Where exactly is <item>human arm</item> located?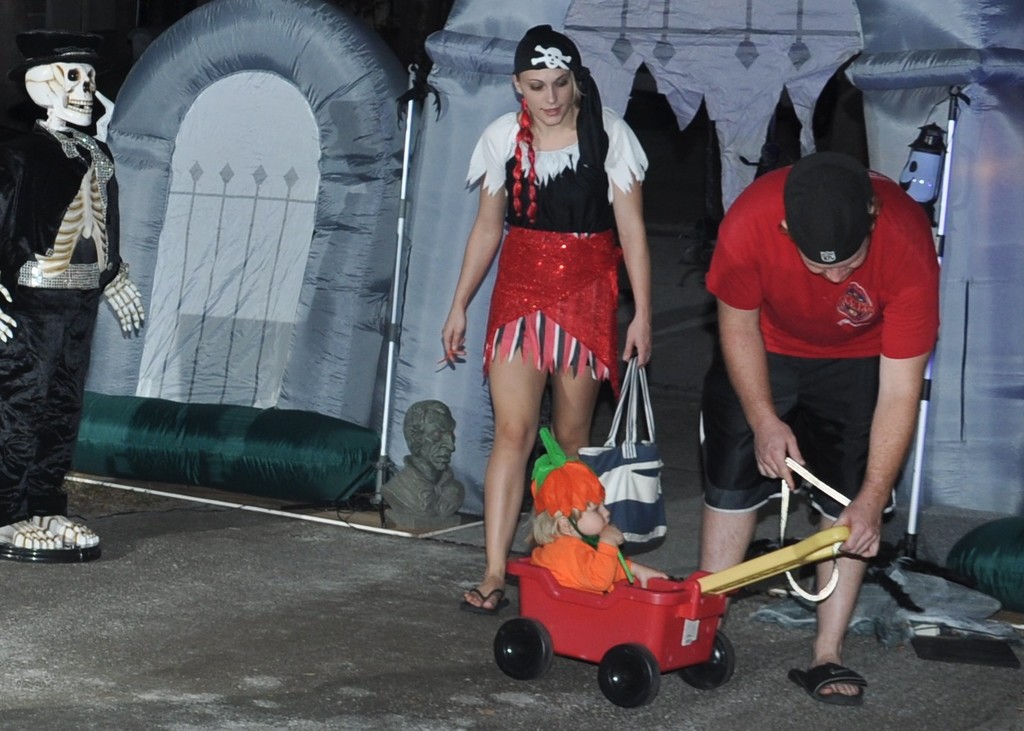
Its bounding box is pyautogui.locateOnScreen(704, 225, 806, 490).
